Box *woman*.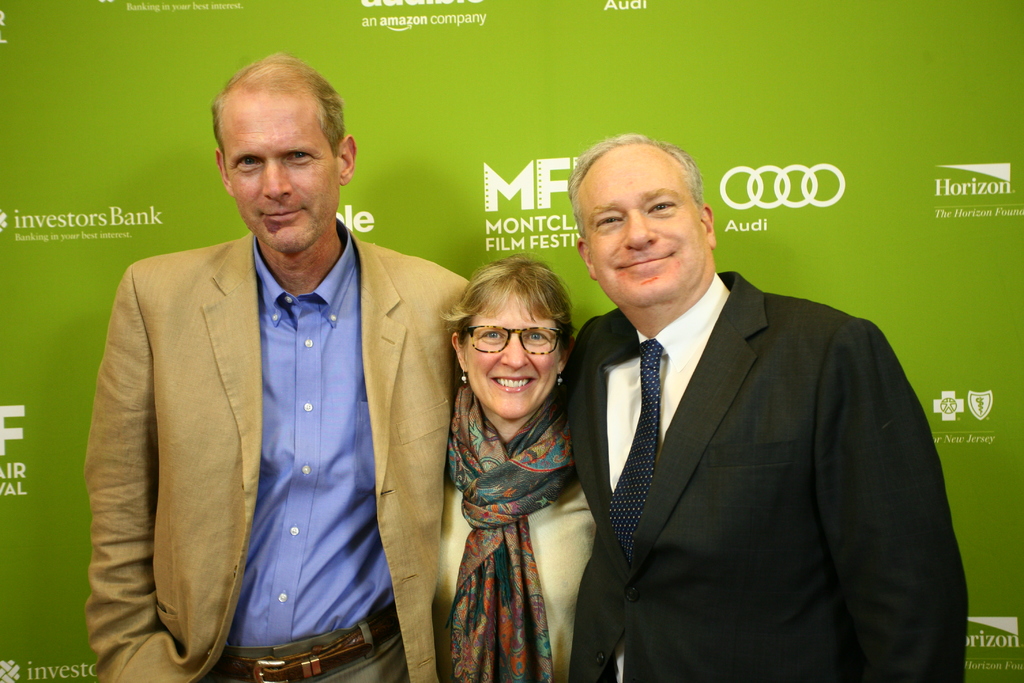
select_region(425, 258, 605, 682).
